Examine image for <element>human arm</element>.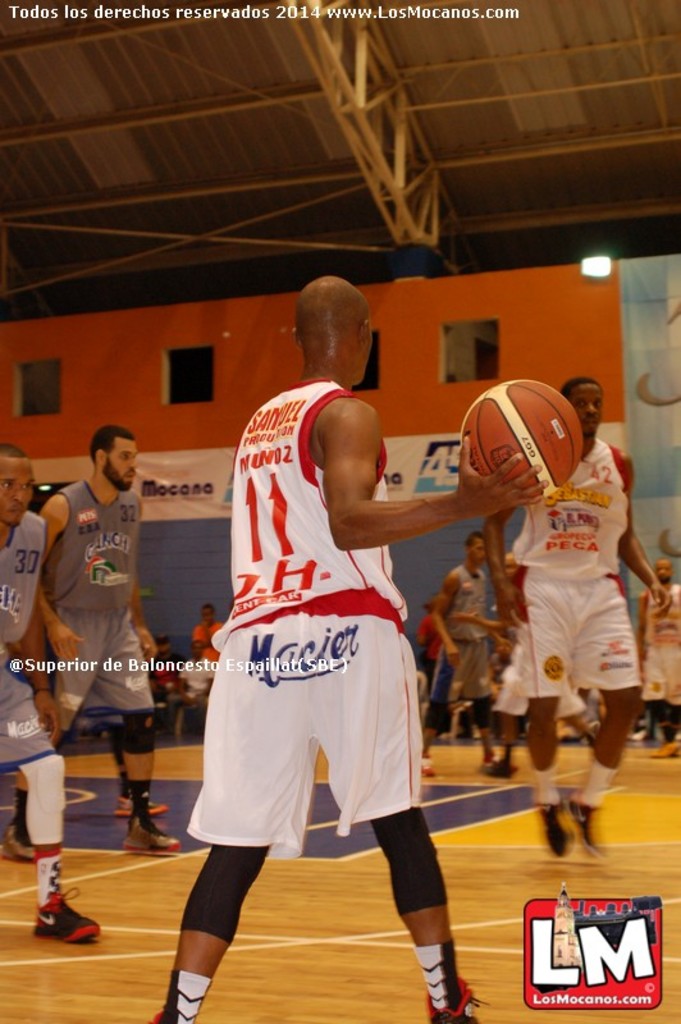
Examination result: box(617, 524, 673, 617).
